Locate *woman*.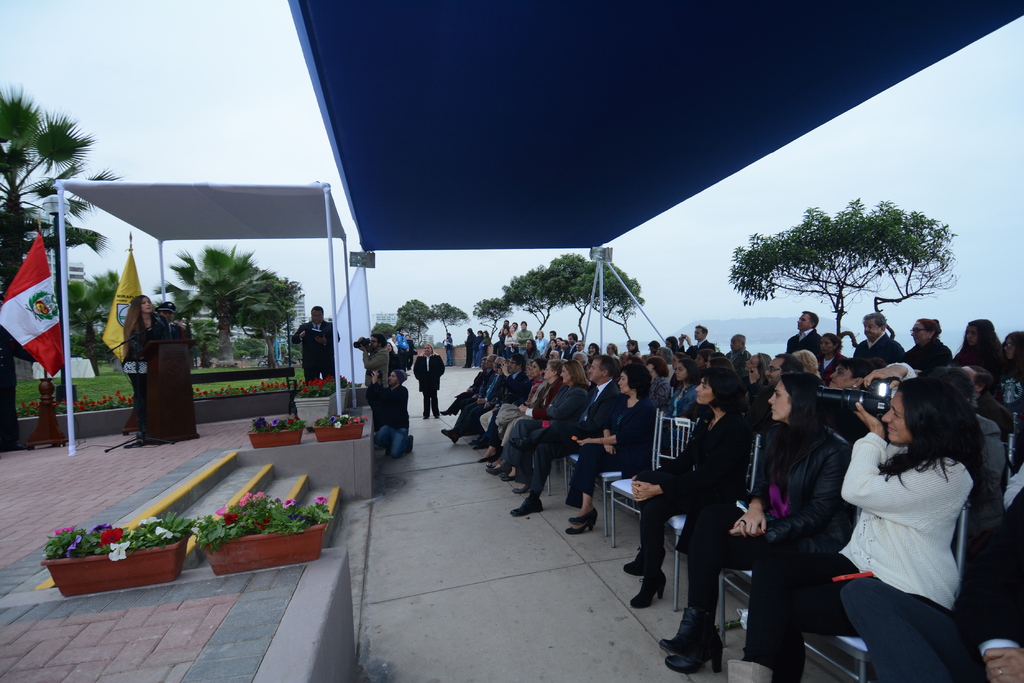
Bounding box: pyautogui.locateOnScreen(723, 368, 984, 682).
